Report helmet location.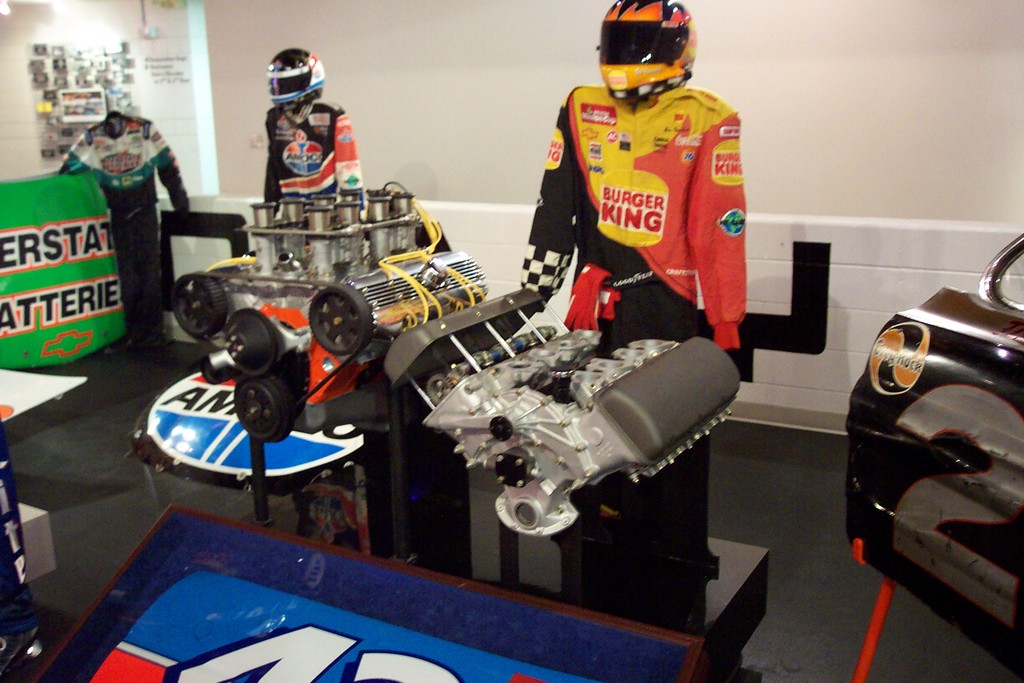
Report: detection(598, 10, 702, 92).
